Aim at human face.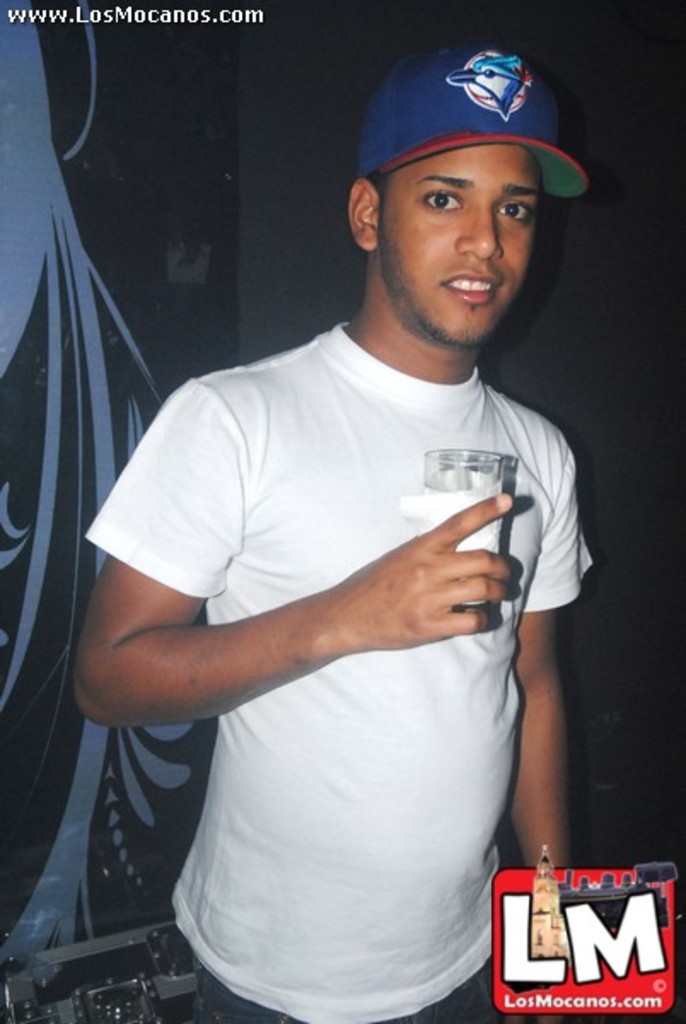
Aimed at 377 133 543 343.
